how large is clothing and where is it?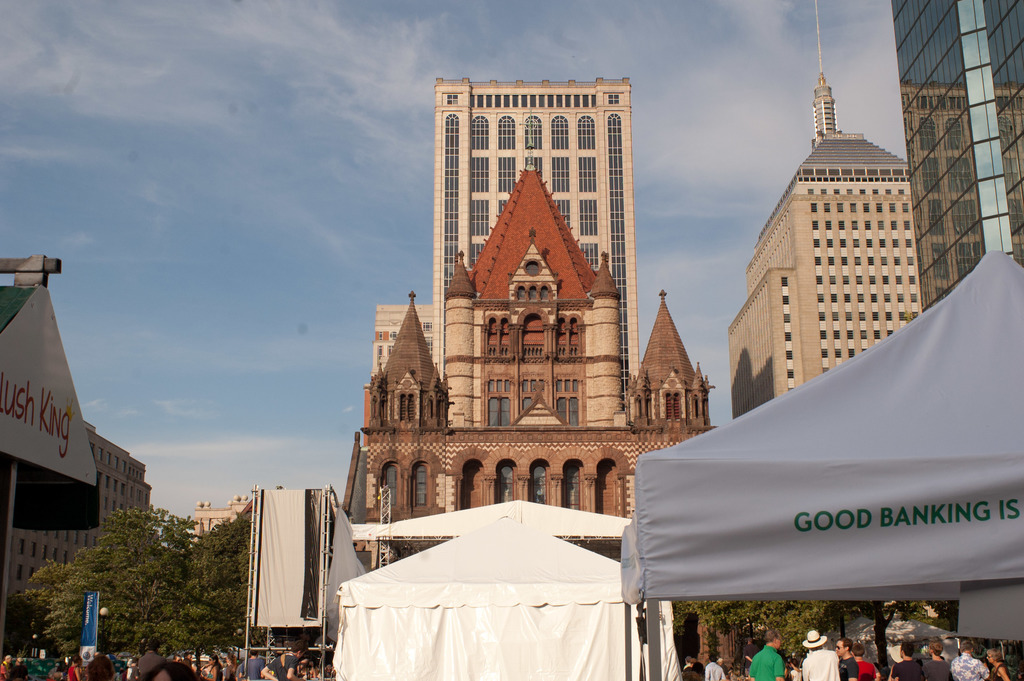
Bounding box: 922 656 950 680.
